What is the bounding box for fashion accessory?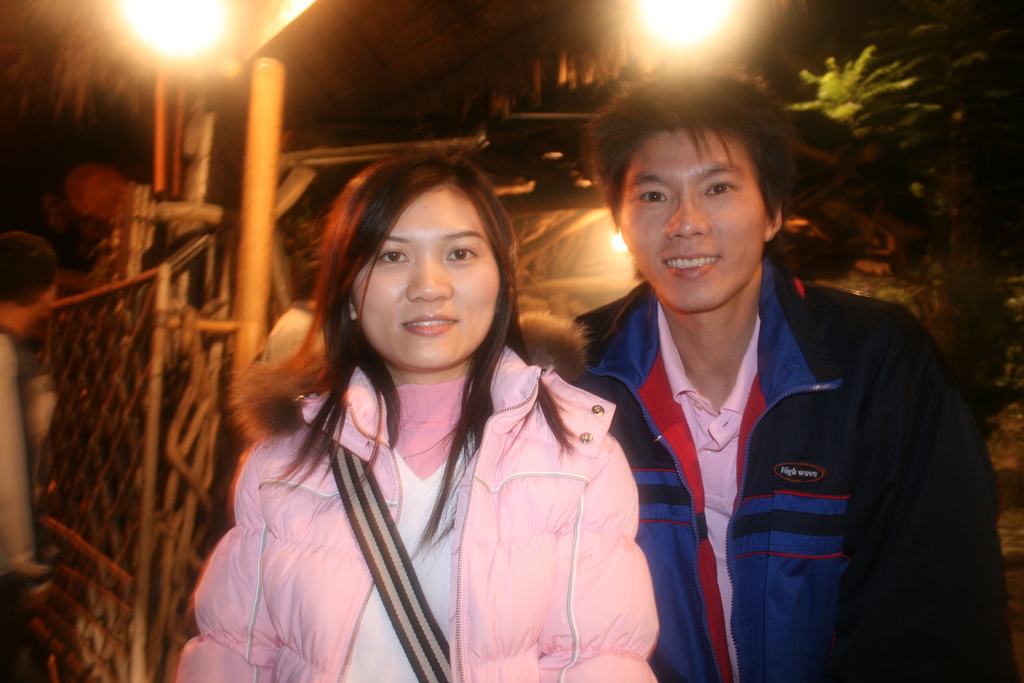
bbox=[332, 445, 451, 682].
